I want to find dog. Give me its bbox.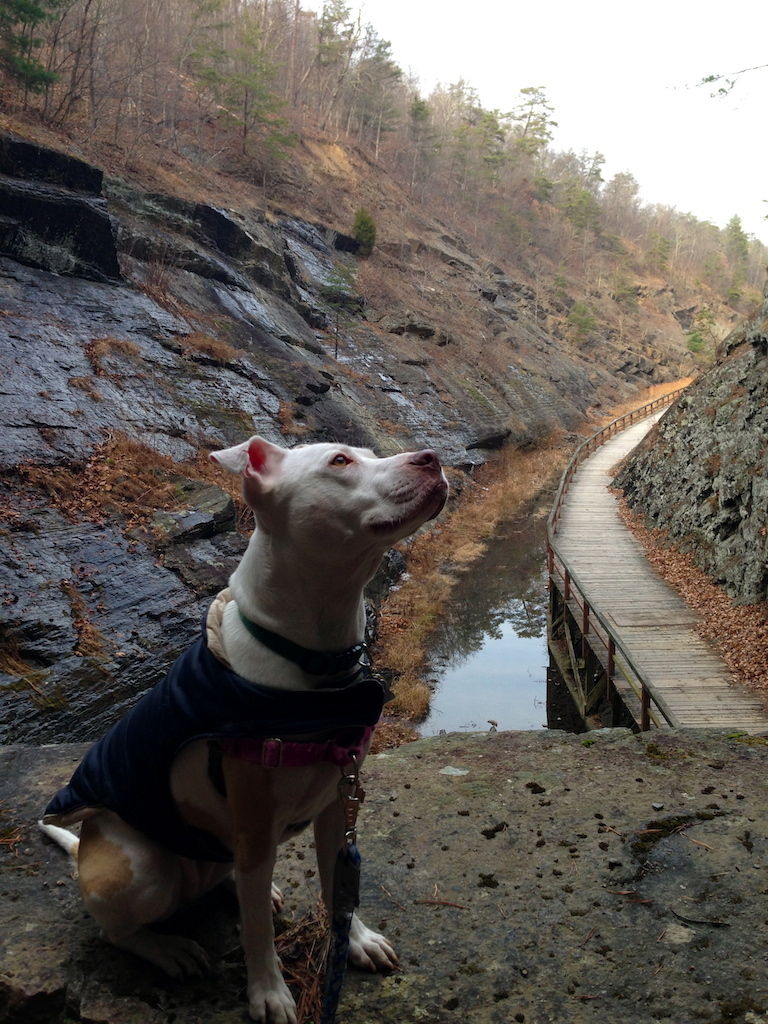
(34, 433, 451, 1023).
